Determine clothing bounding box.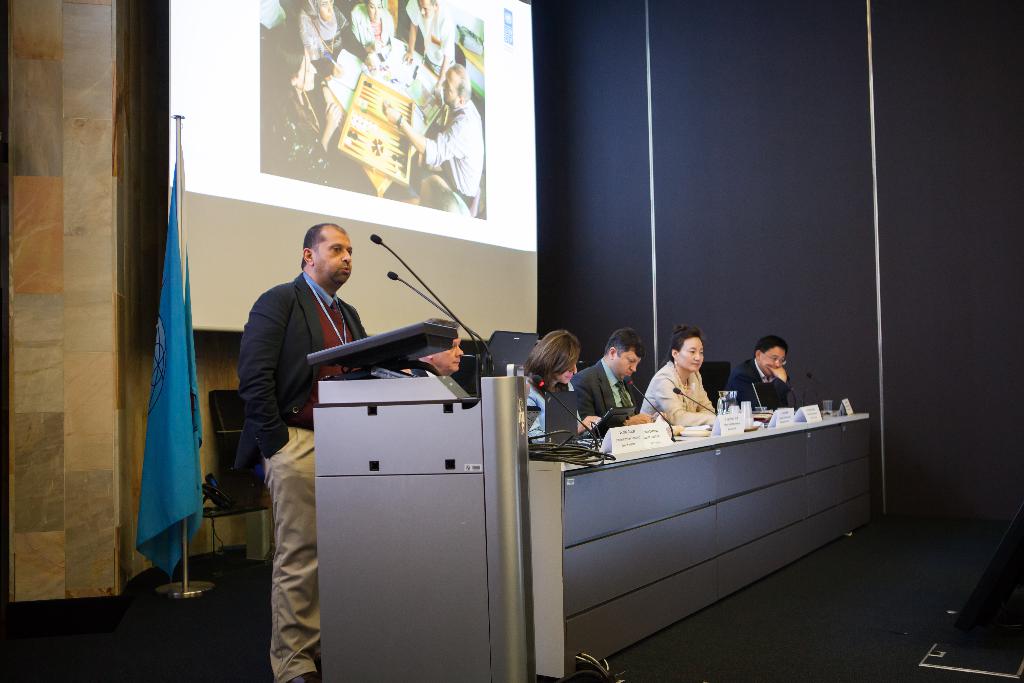
Determined: pyautogui.locateOnScreen(400, 0, 456, 78).
